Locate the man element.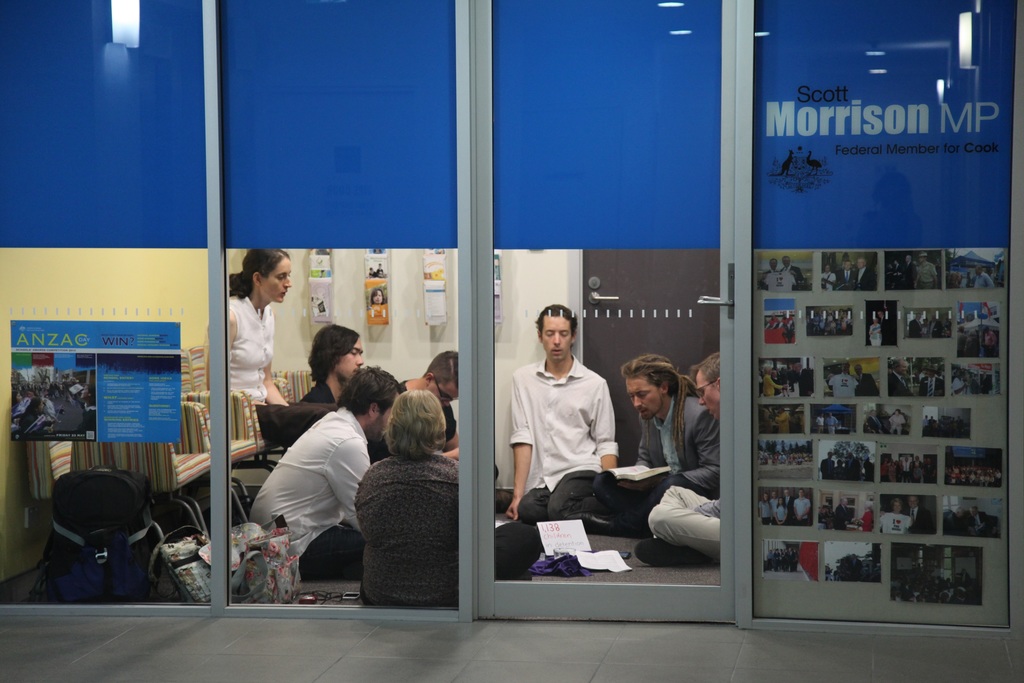
Element bbox: 593/354/721/526.
